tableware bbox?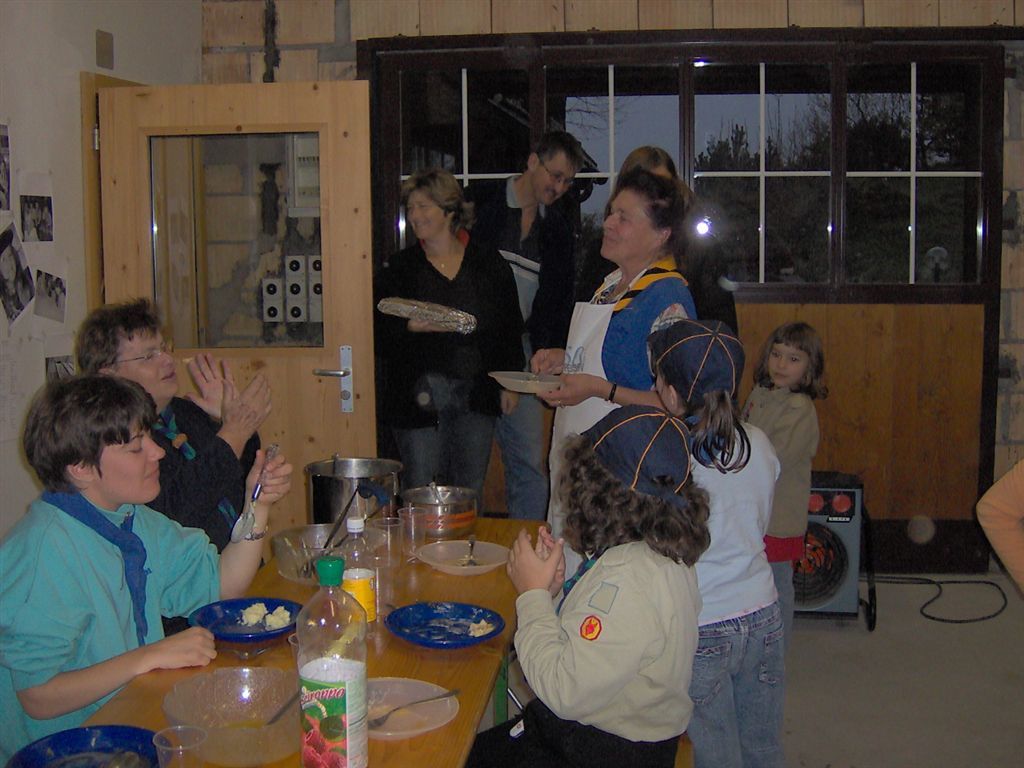
490,368,565,395
